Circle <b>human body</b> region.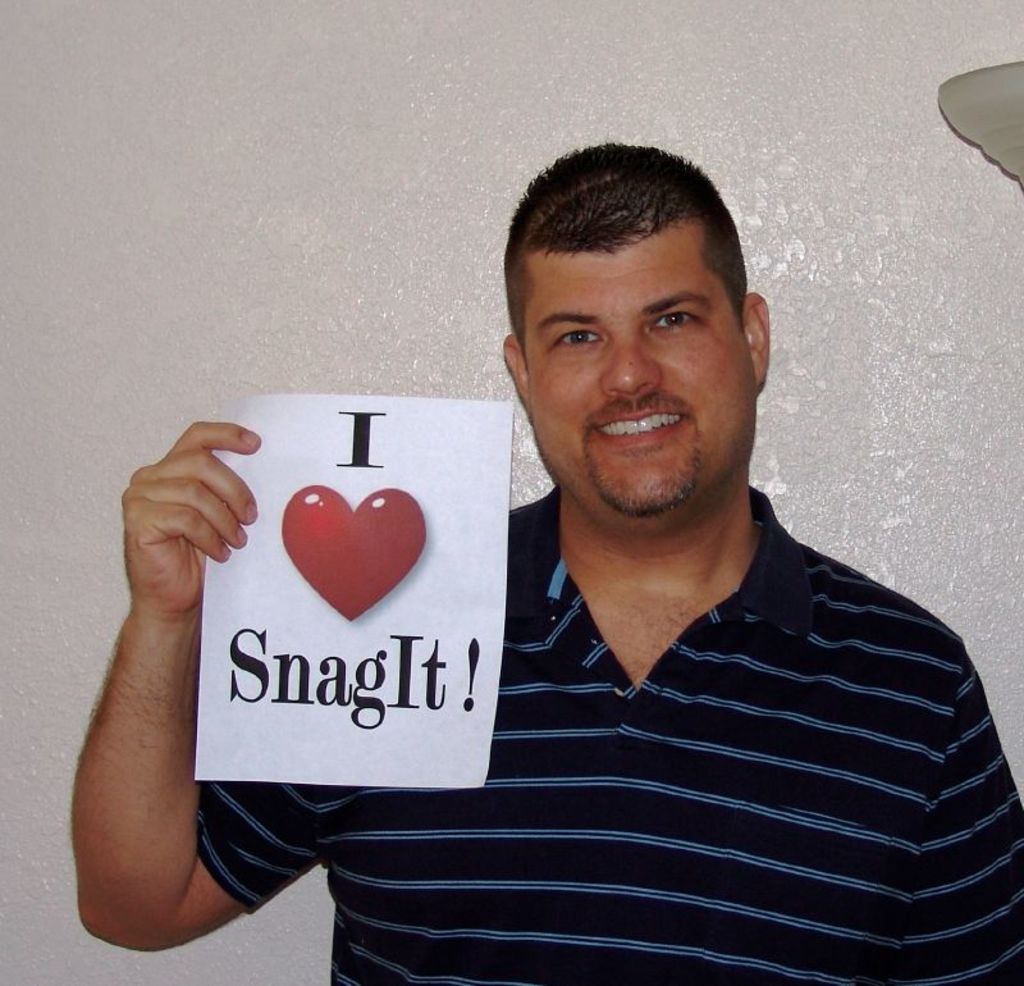
Region: x1=70 y1=147 x2=1023 y2=985.
